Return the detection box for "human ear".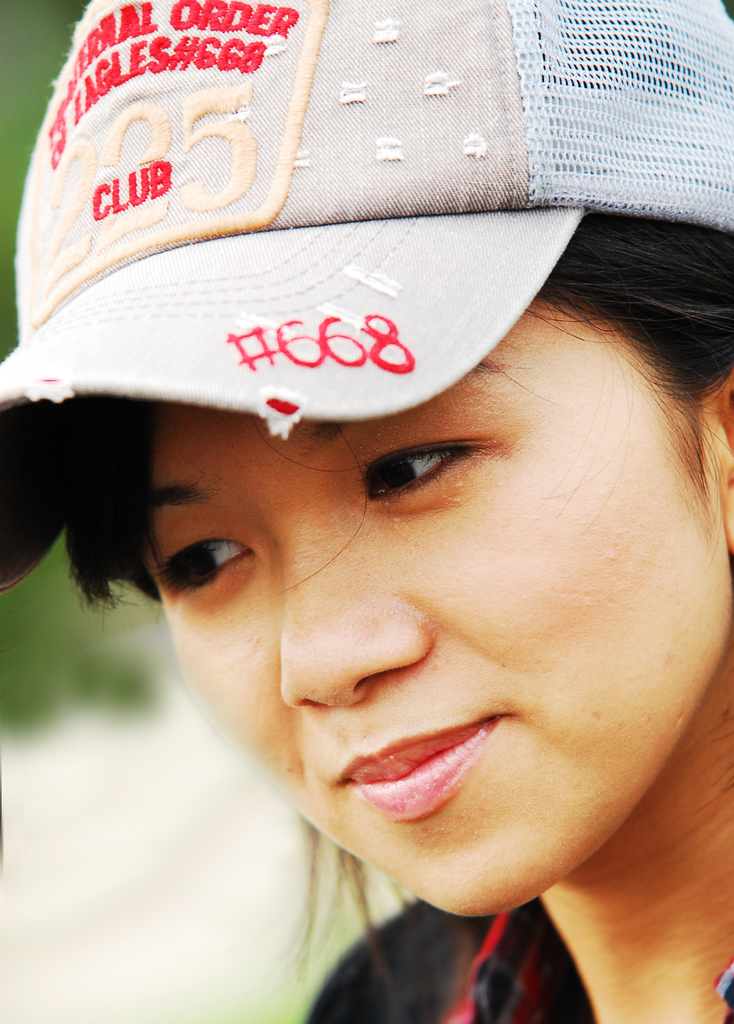
x1=712 y1=372 x2=733 y2=556.
